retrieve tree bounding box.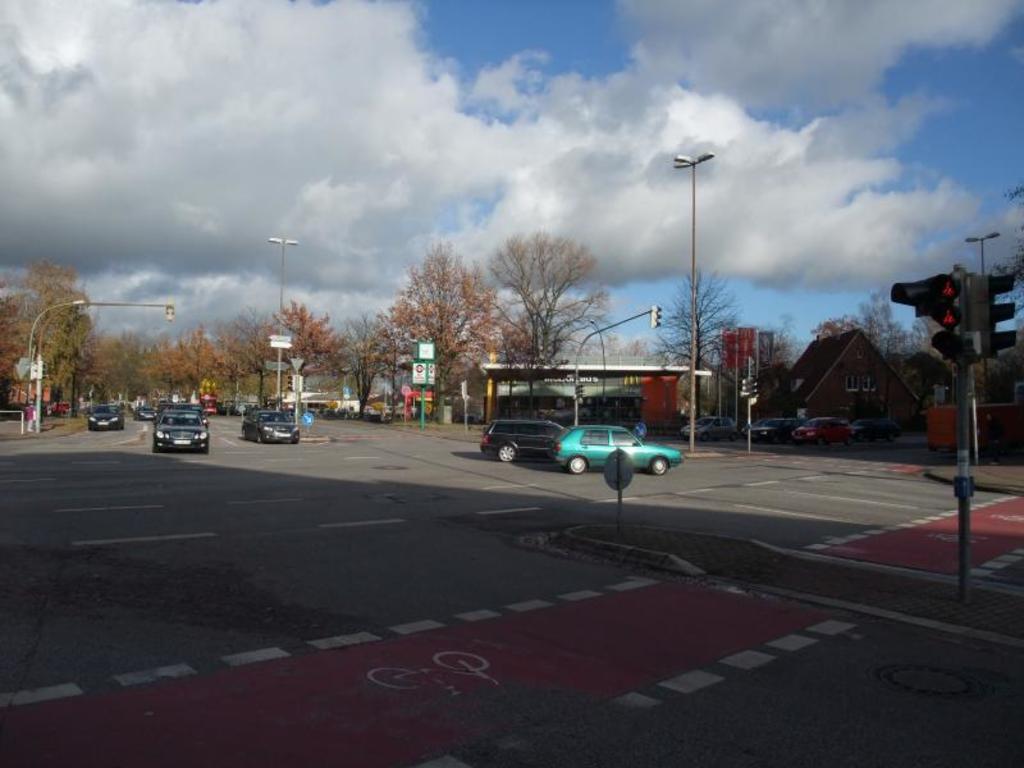
Bounding box: (x1=13, y1=259, x2=100, y2=411).
